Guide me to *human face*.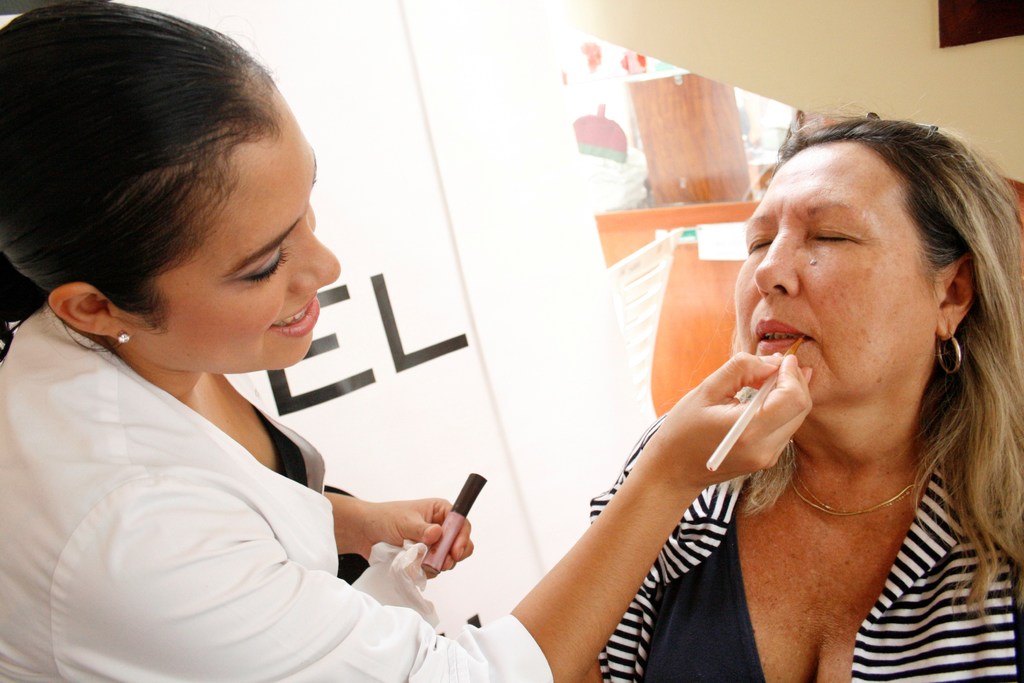
Guidance: bbox=(110, 72, 342, 374).
